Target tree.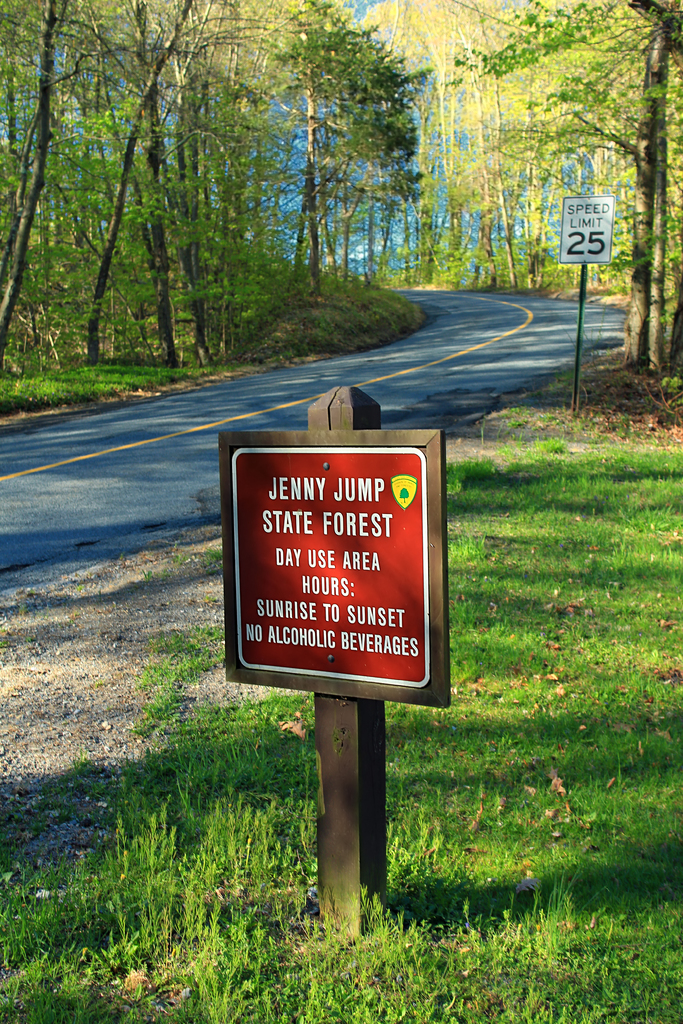
Target region: {"left": 408, "top": 12, "right": 666, "bottom": 378}.
